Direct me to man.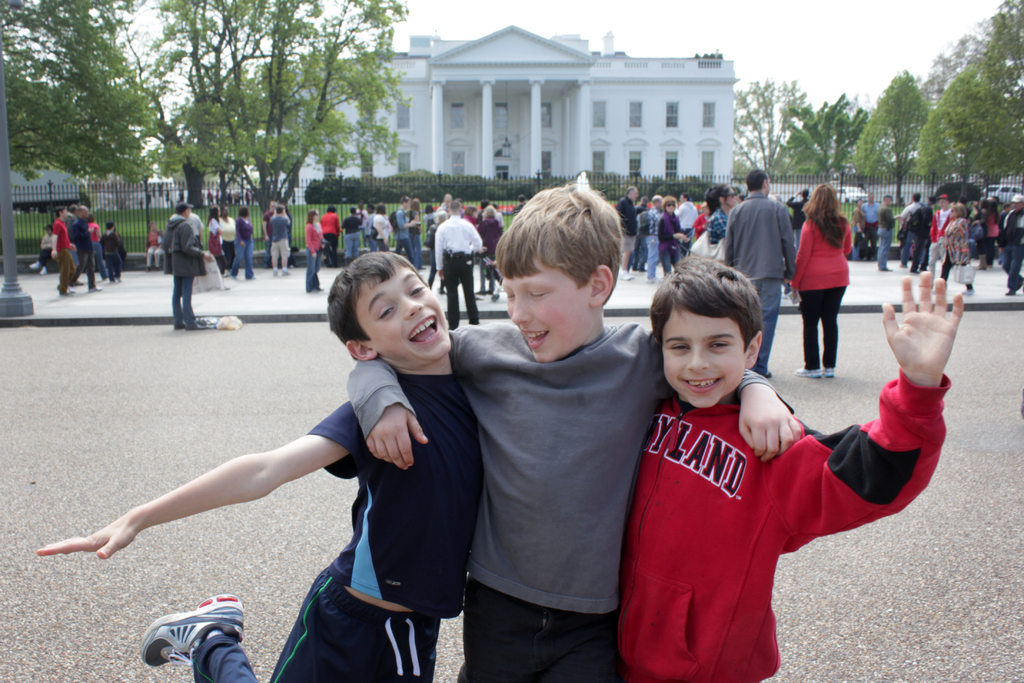
Direction: [161, 204, 210, 331].
